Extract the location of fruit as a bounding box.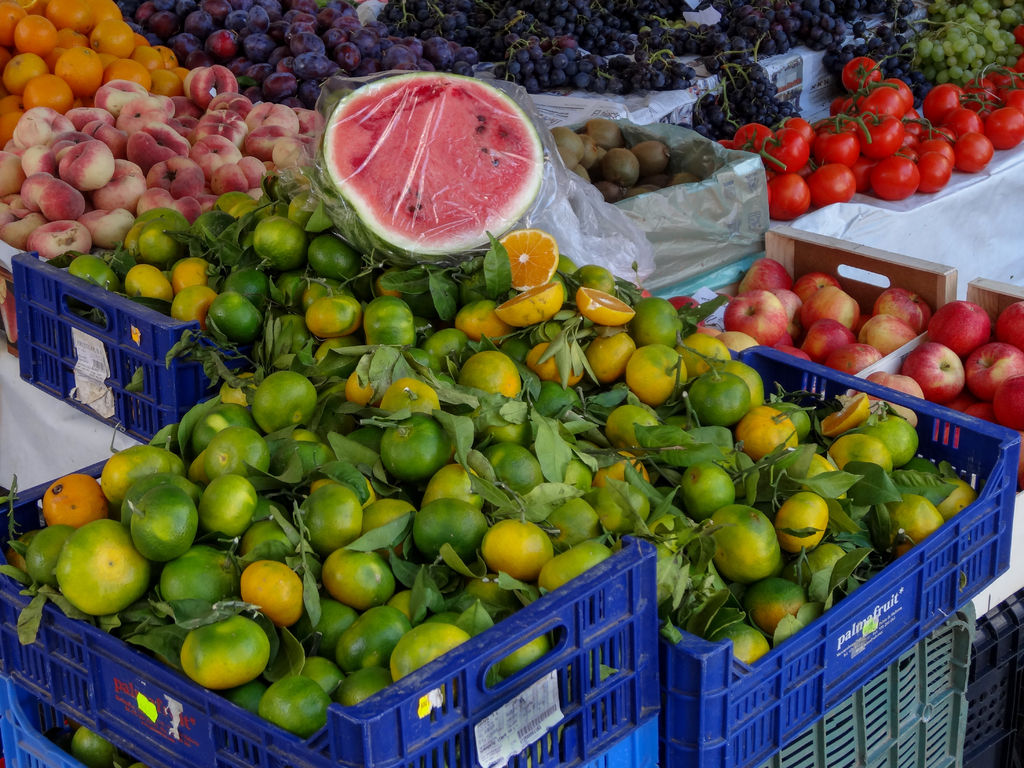
select_region(340, 664, 394, 712).
